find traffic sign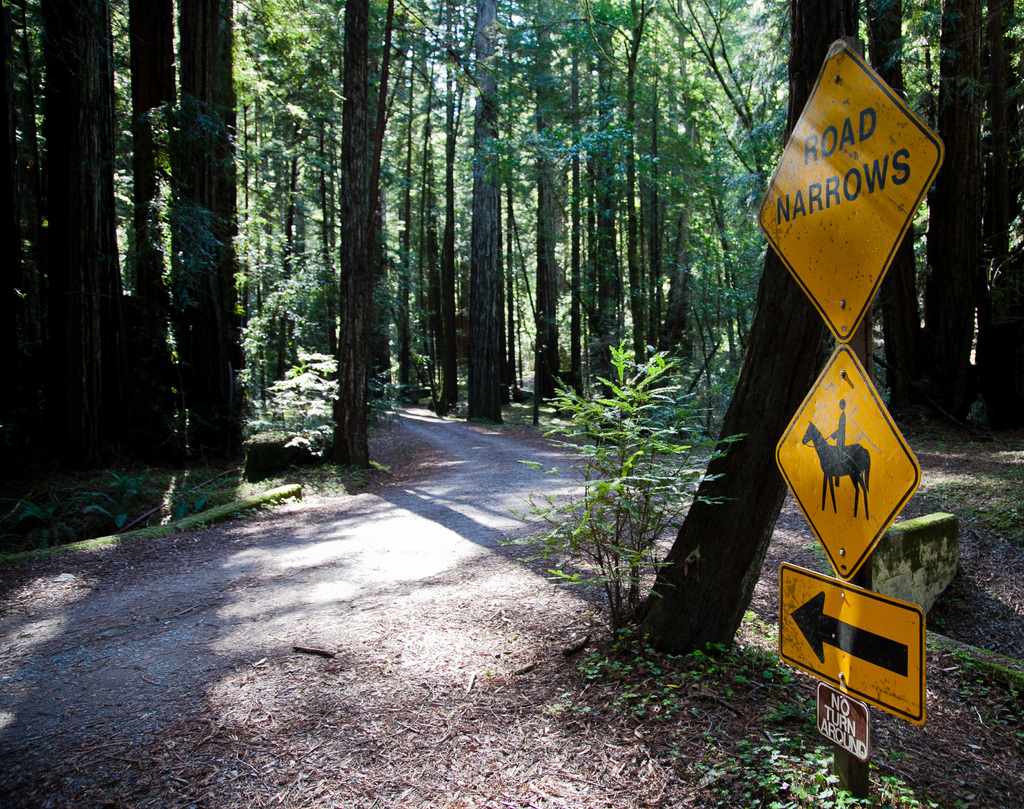
box=[776, 557, 931, 721]
